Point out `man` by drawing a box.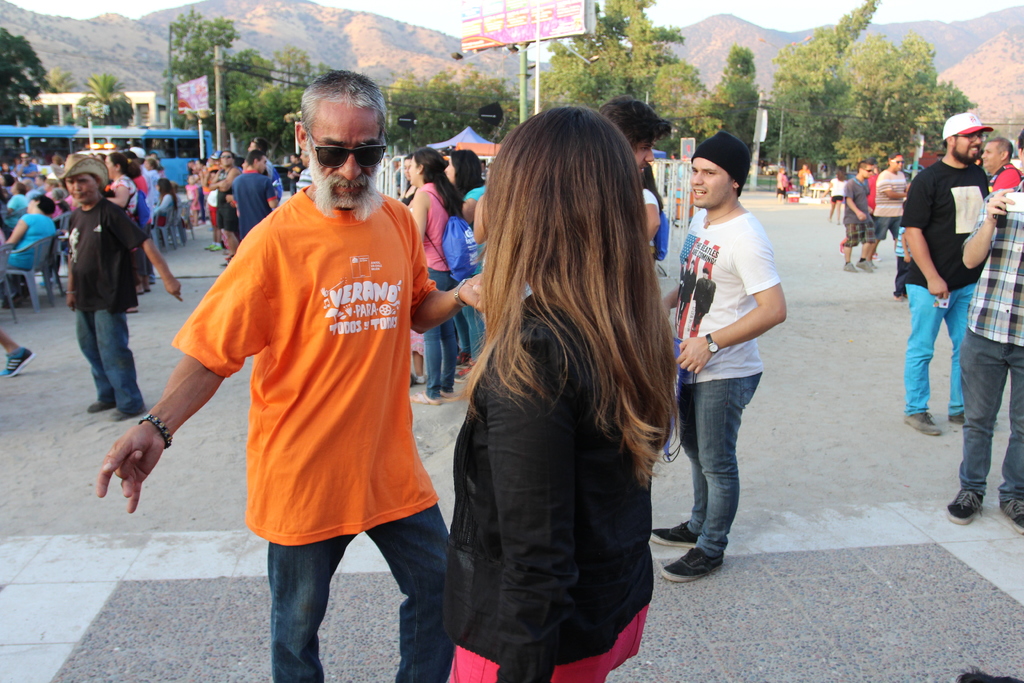
box(118, 148, 157, 251).
